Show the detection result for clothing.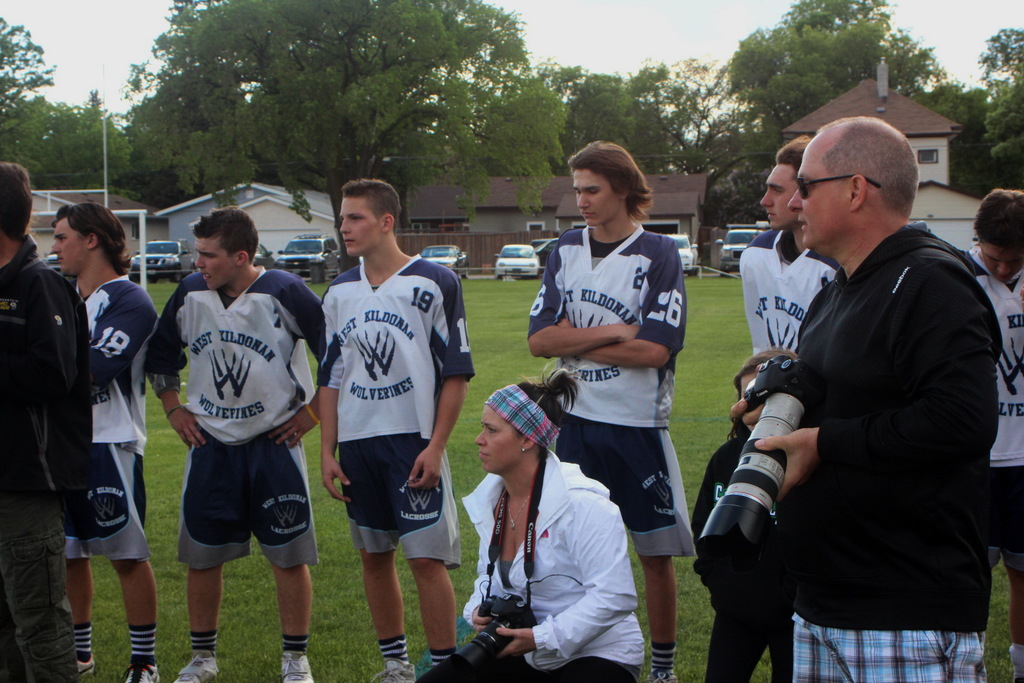
bbox(64, 272, 157, 670).
